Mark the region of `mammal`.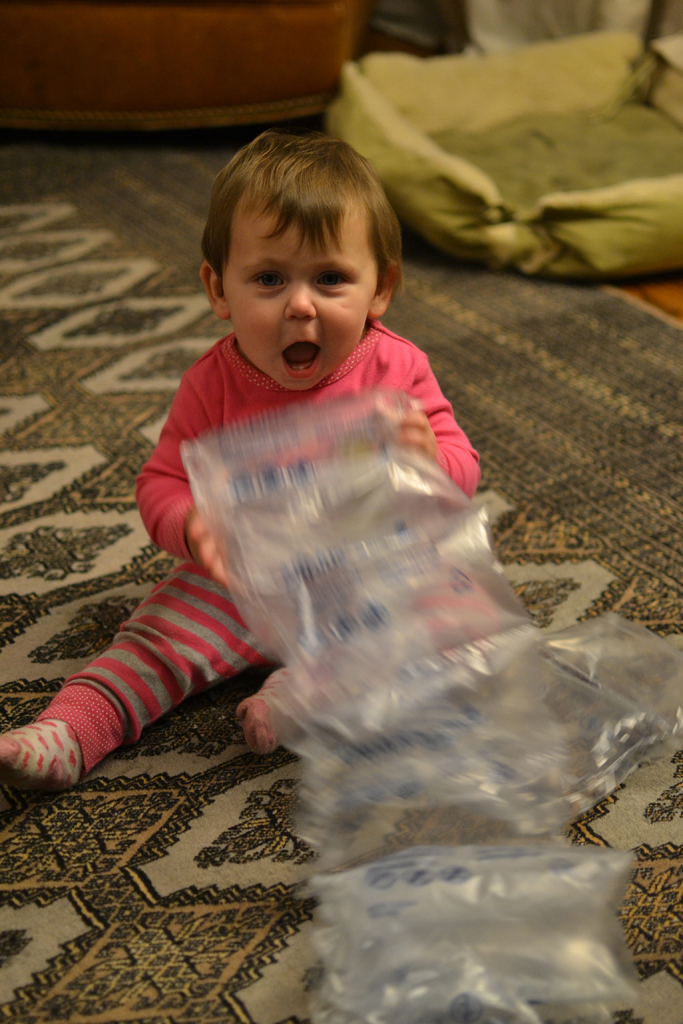
Region: <region>0, 130, 480, 795</region>.
